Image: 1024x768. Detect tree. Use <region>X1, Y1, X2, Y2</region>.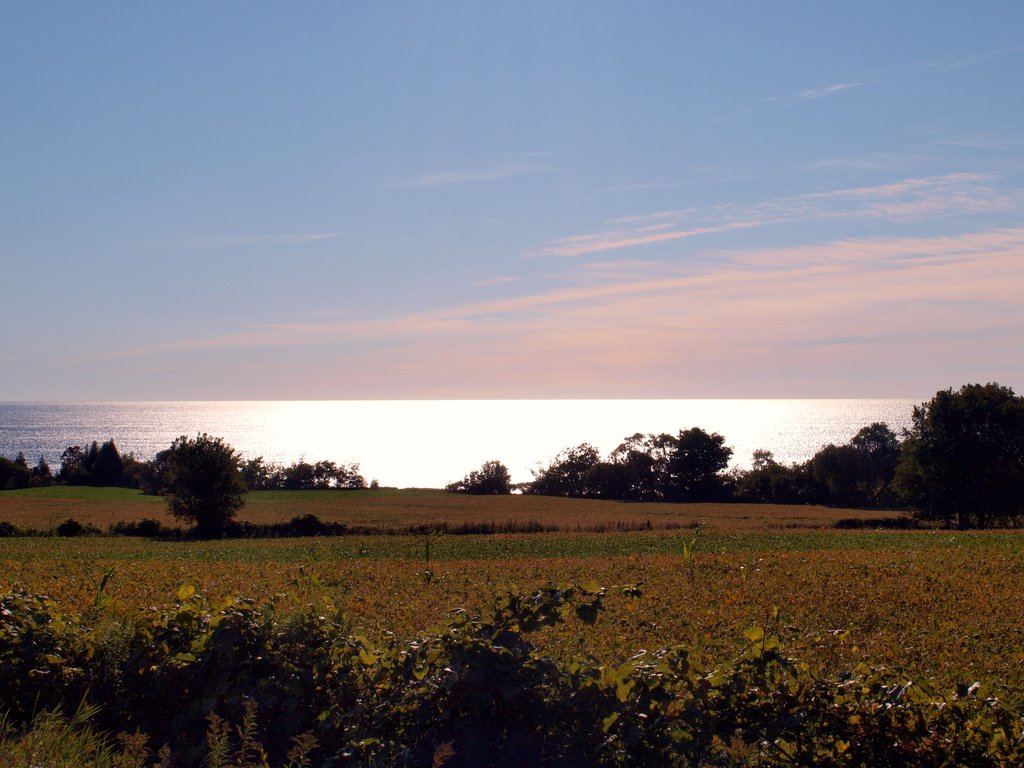
<region>367, 571, 750, 764</region>.
